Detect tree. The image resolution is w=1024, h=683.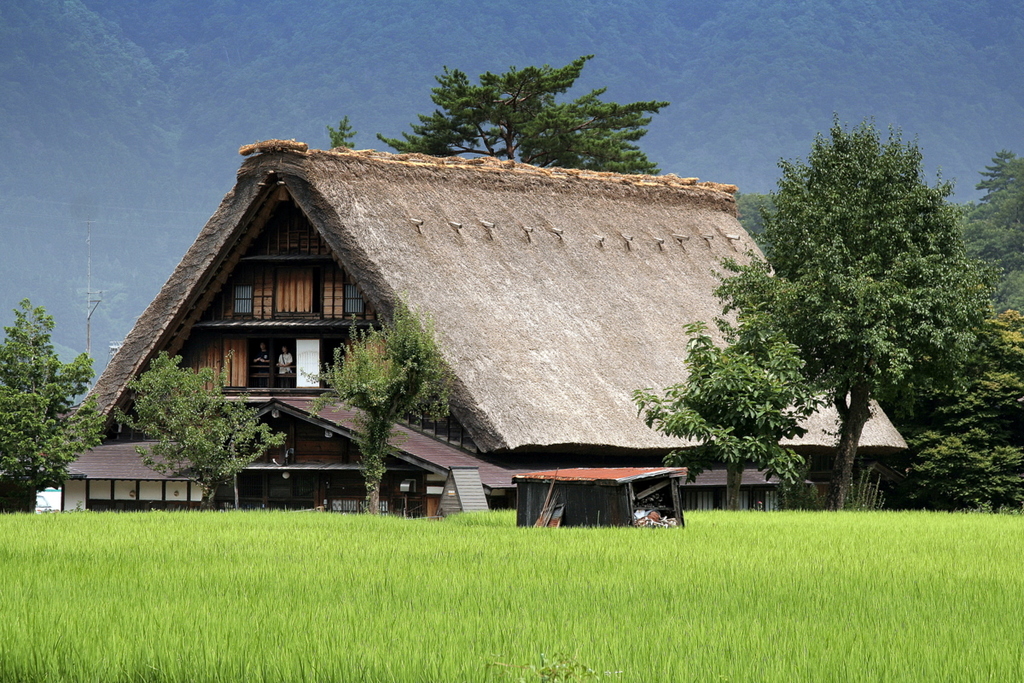
{"x1": 909, "y1": 296, "x2": 1023, "y2": 522}.
